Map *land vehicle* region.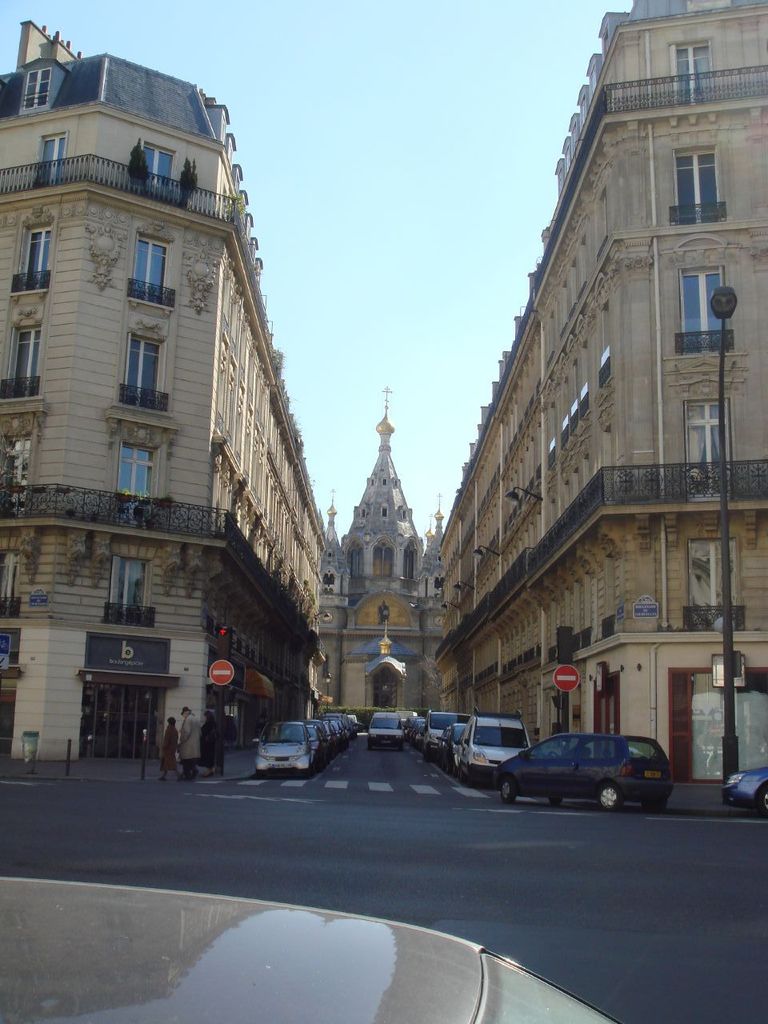
Mapped to (722,762,767,814).
